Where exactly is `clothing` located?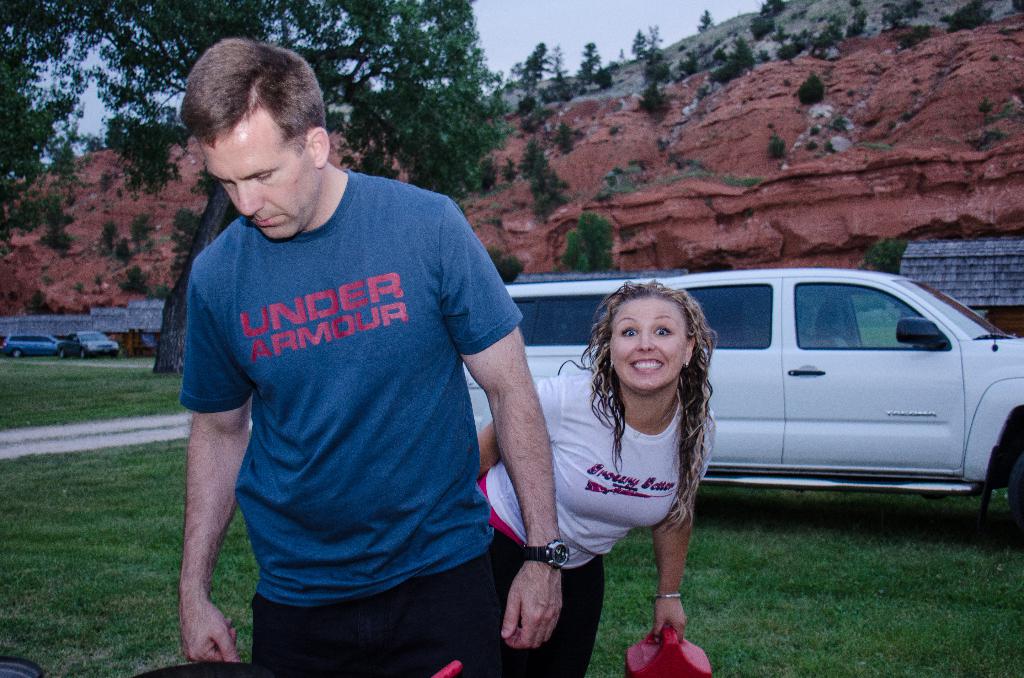
Its bounding box is {"left": 177, "top": 171, "right": 524, "bottom": 677}.
